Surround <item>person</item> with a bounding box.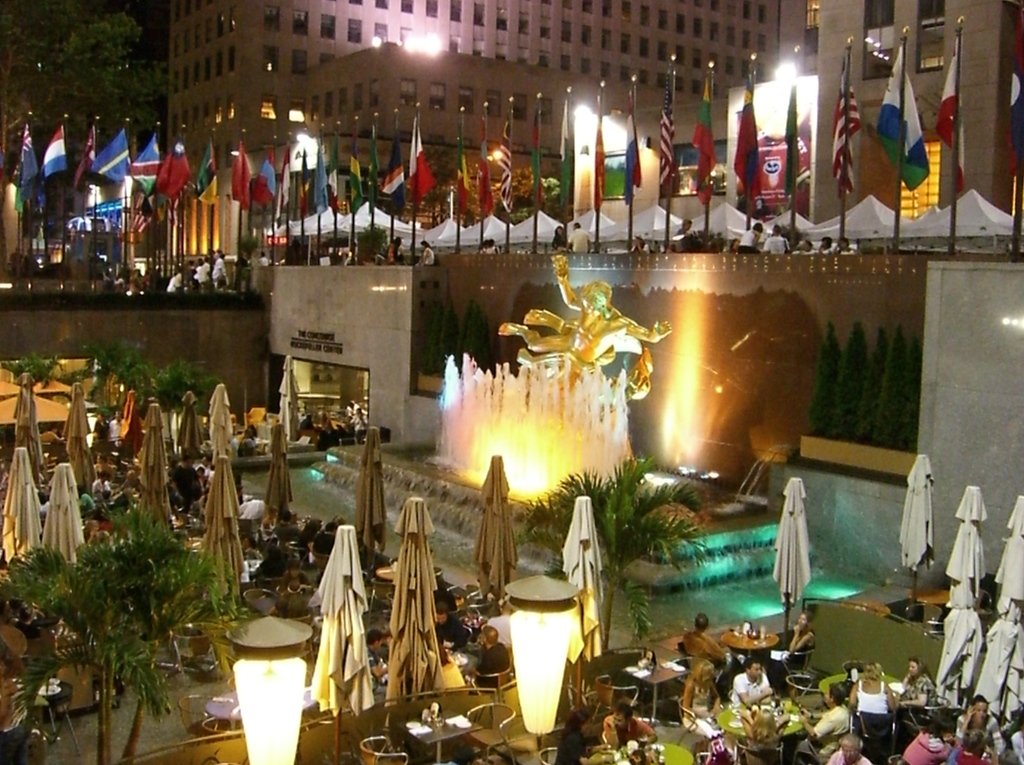
680, 613, 736, 668.
